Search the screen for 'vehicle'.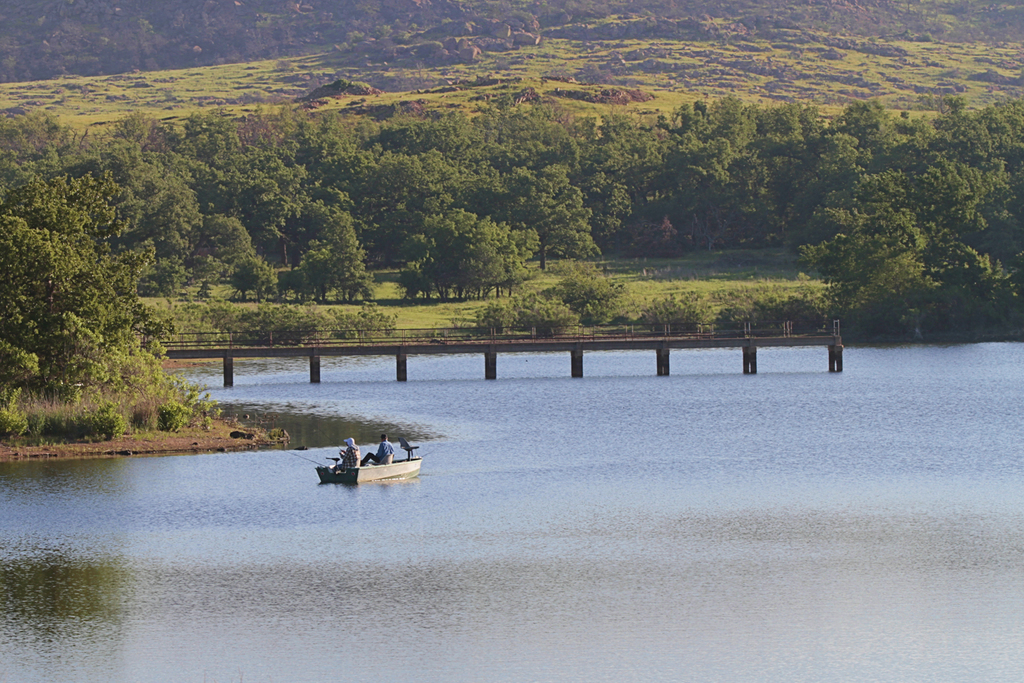
Found at locate(305, 437, 427, 493).
